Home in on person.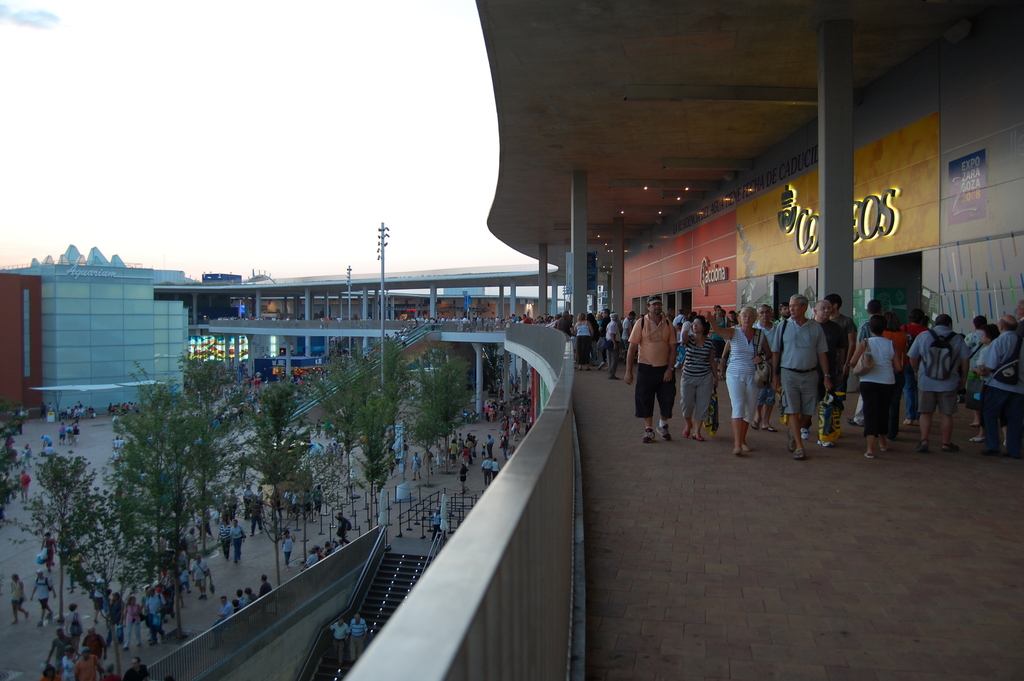
Homed in at (left=973, top=317, right=1023, bottom=447).
